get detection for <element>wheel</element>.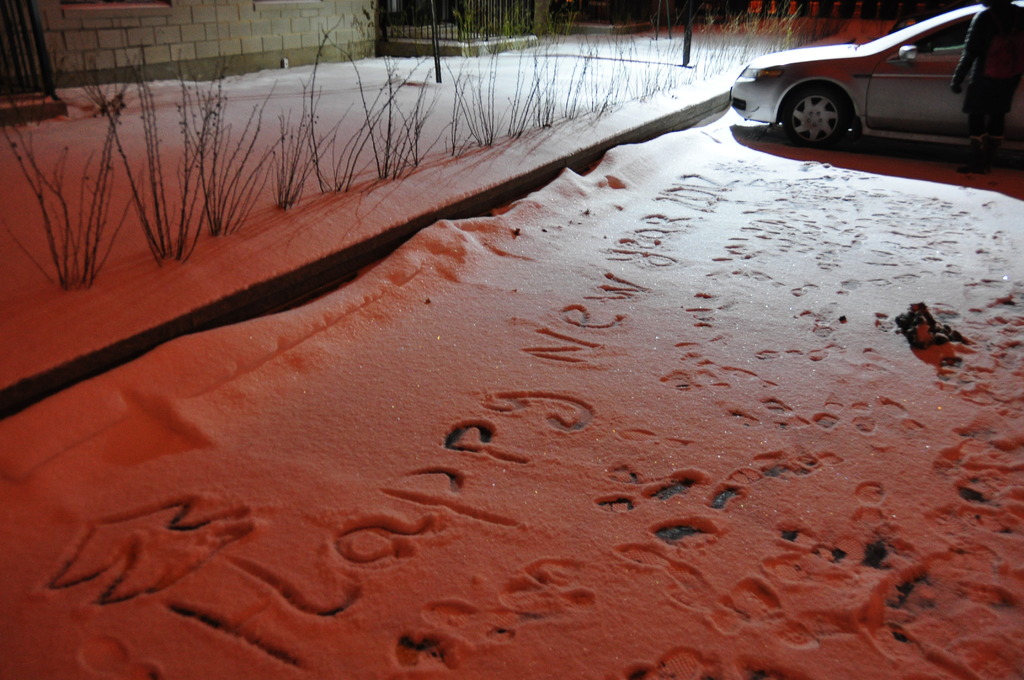
Detection: 781/83/849/152.
